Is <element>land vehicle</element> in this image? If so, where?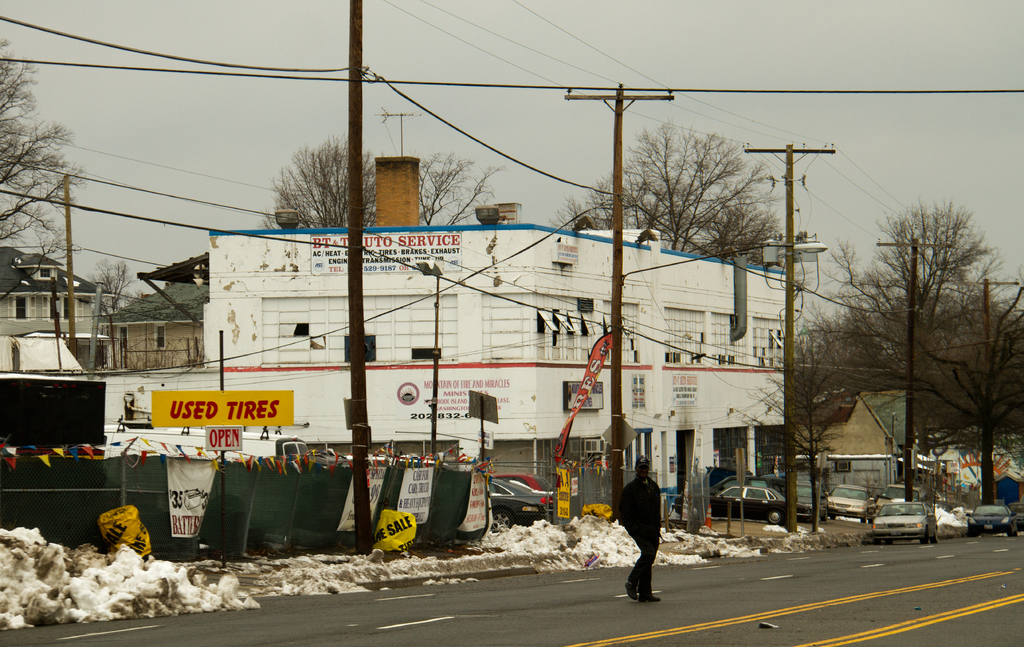
Yes, at (867,501,936,543).
